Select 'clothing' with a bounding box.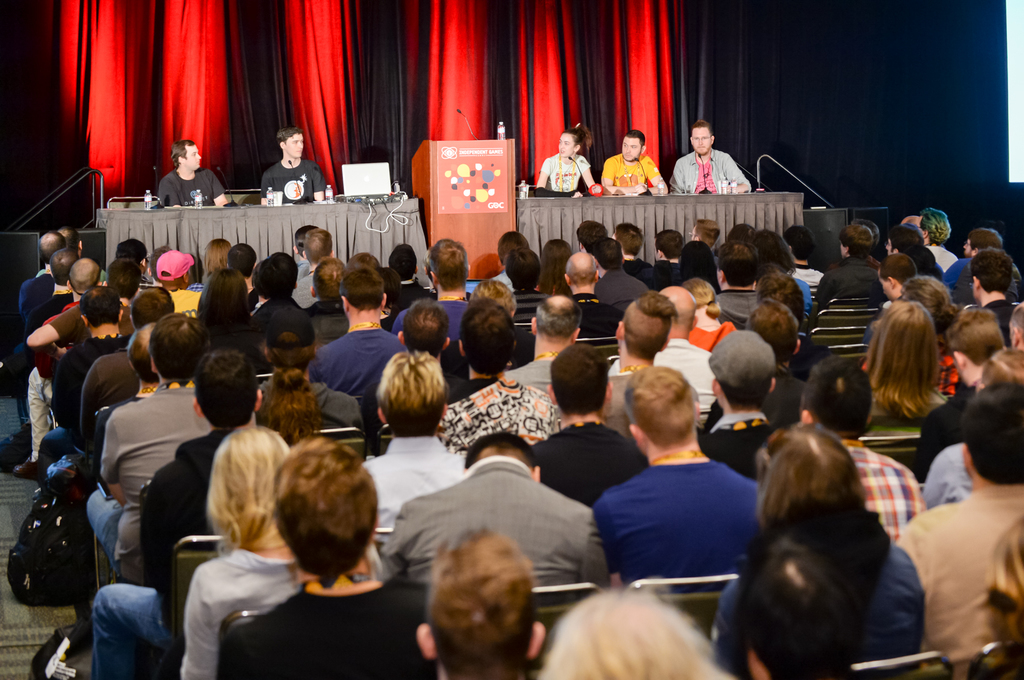
[600,155,669,198].
